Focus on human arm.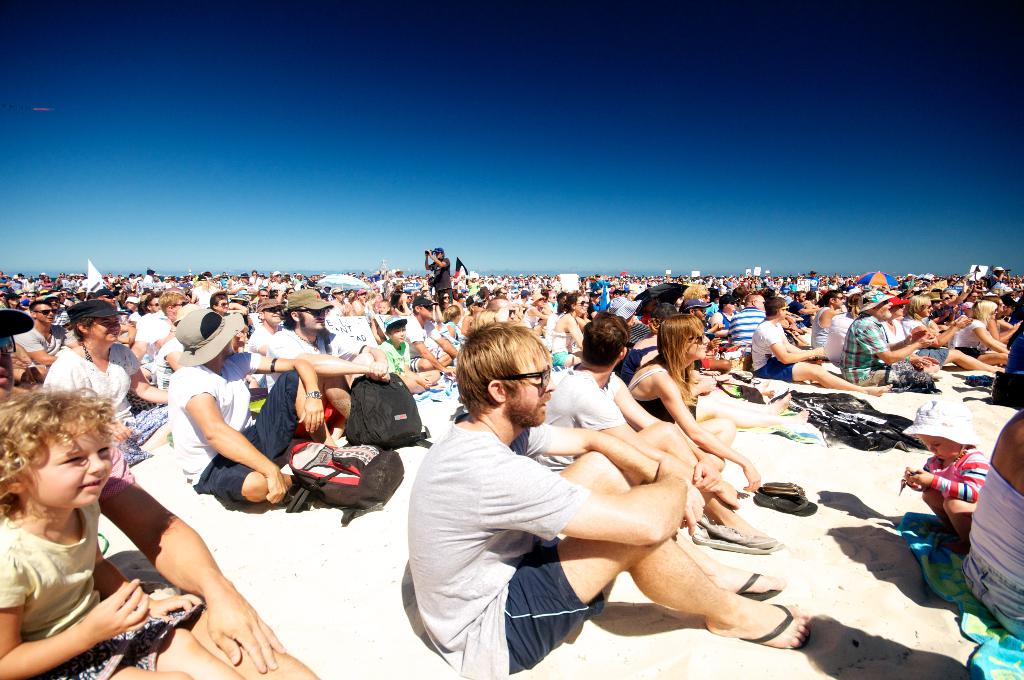
Focused at box=[822, 306, 853, 327].
